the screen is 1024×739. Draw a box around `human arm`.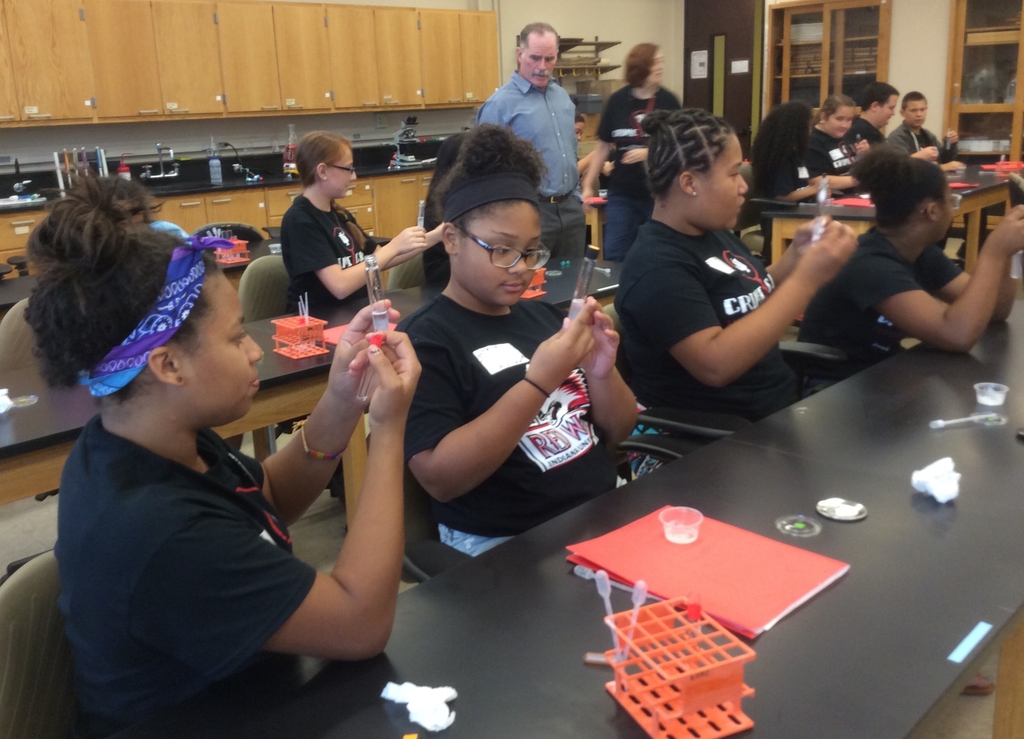
{"x1": 566, "y1": 313, "x2": 655, "y2": 451}.
